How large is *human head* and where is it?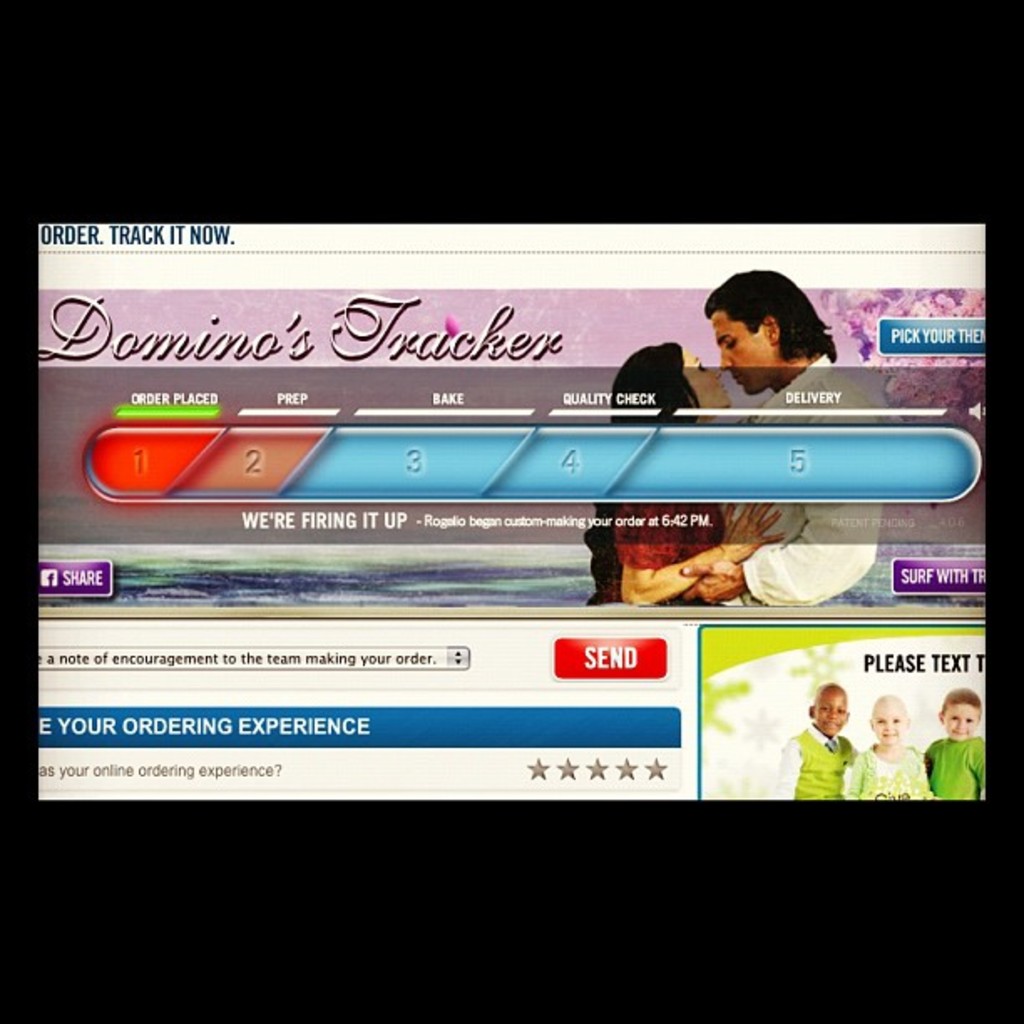
Bounding box: <box>868,694,907,741</box>.
